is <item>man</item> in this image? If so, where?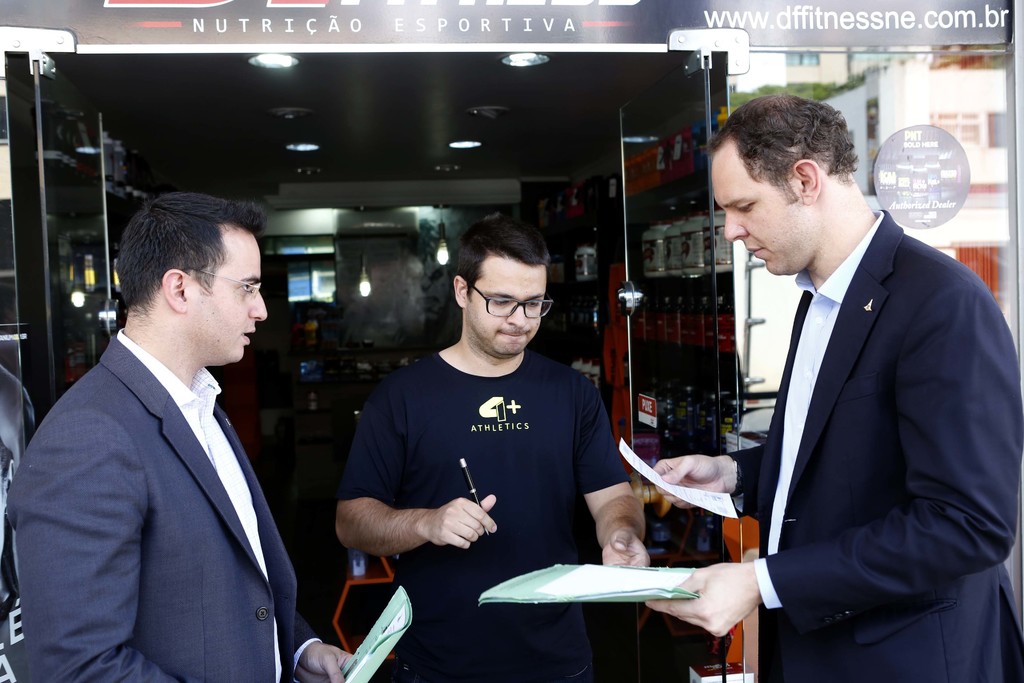
Yes, at Rect(24, 186, 301, 682).
